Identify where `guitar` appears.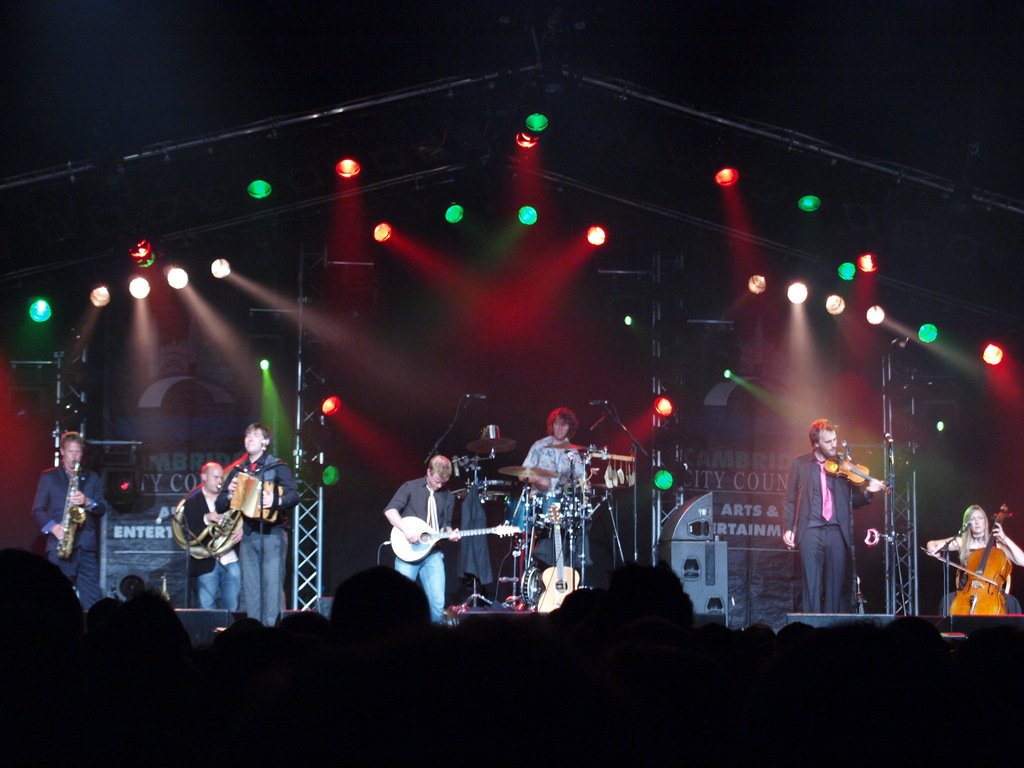
Appears at Rect(392, 515, 522, 563).
